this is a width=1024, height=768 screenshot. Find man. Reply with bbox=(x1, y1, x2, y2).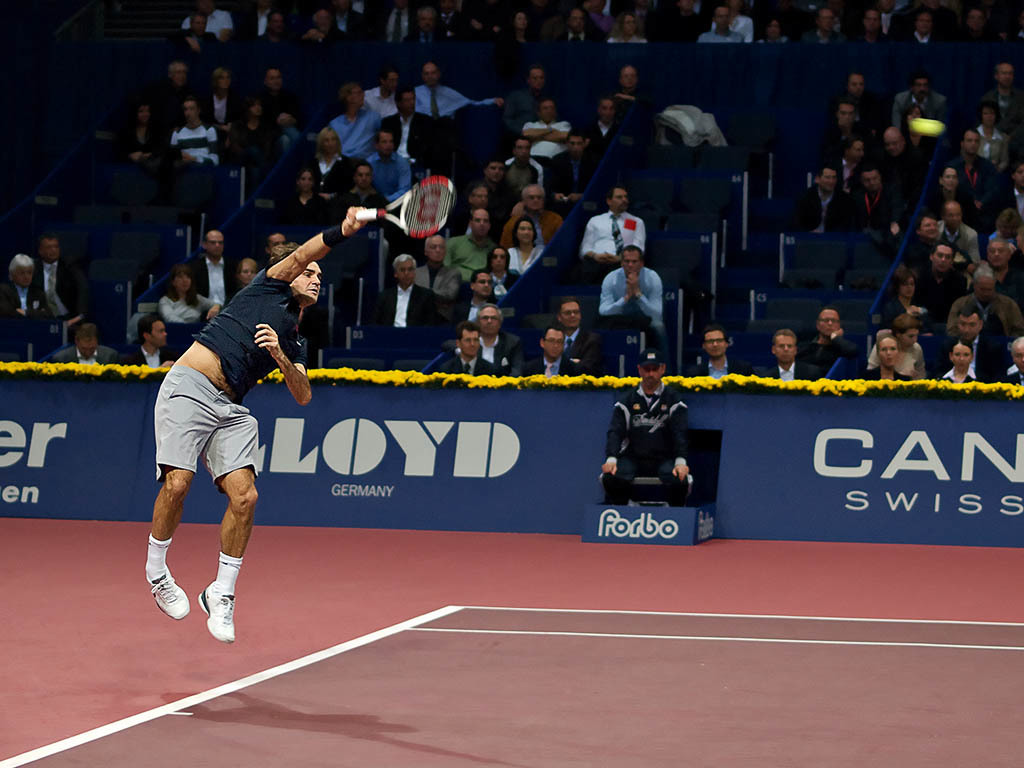
bbox=(152, 206, 385, 641).
